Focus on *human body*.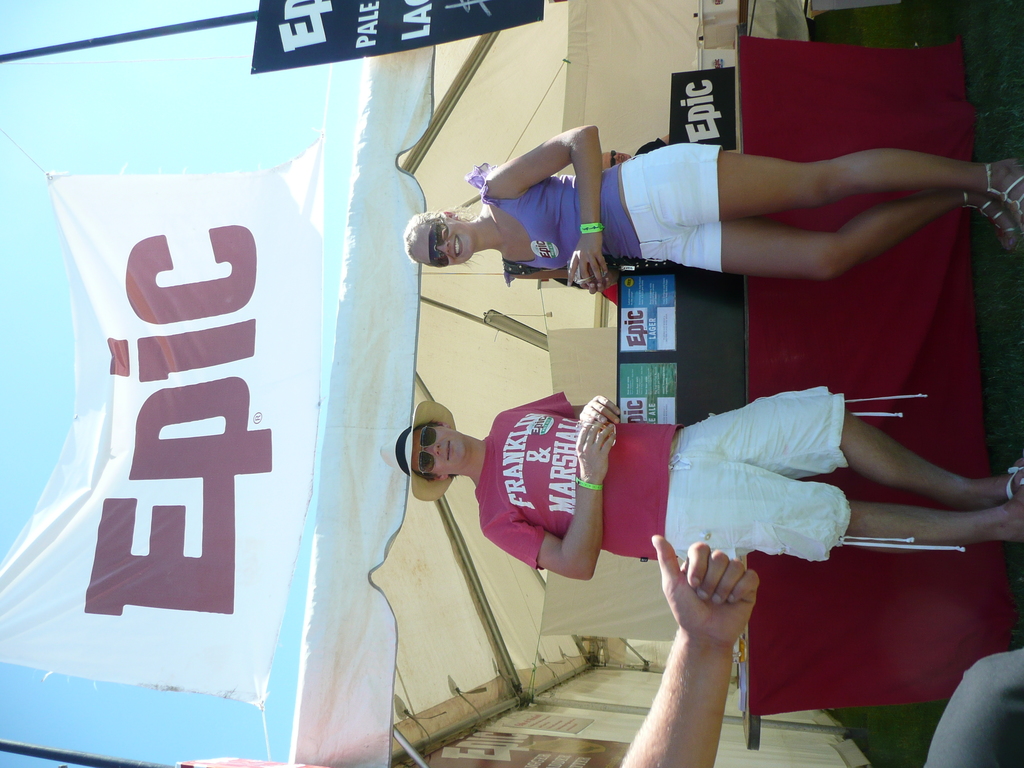
Focused at x1=396, y1=378, x2=1023, y2=584.
